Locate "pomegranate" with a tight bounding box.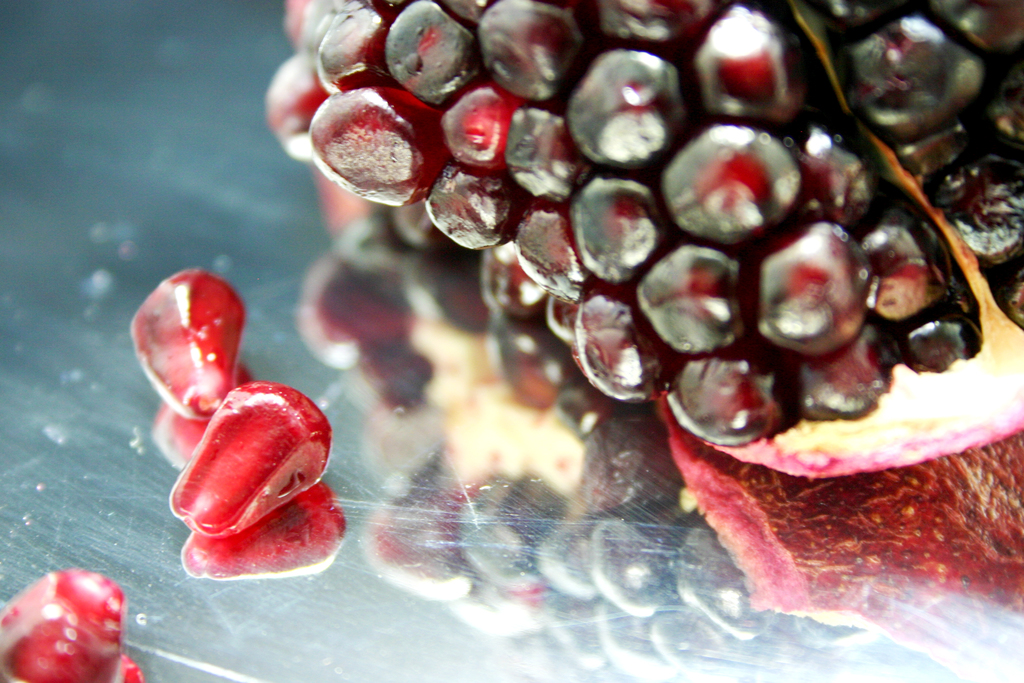
[left=306, top=0, right=1023, bottom=482].
